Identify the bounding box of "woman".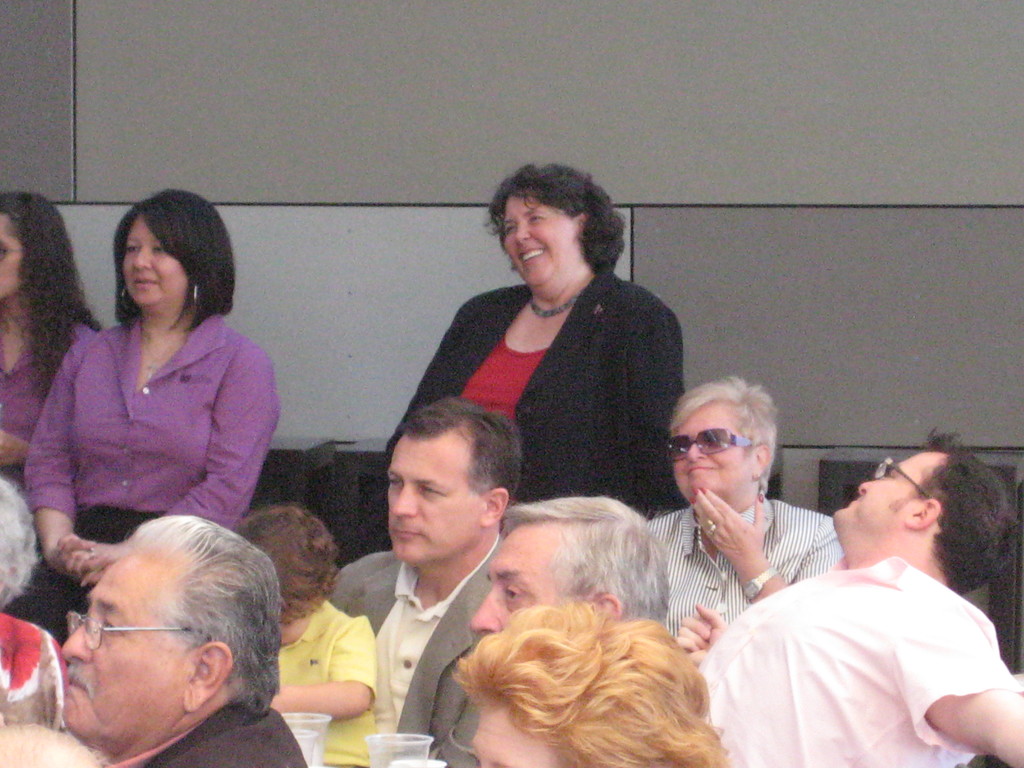
crop(25, 194, 289, 621).
